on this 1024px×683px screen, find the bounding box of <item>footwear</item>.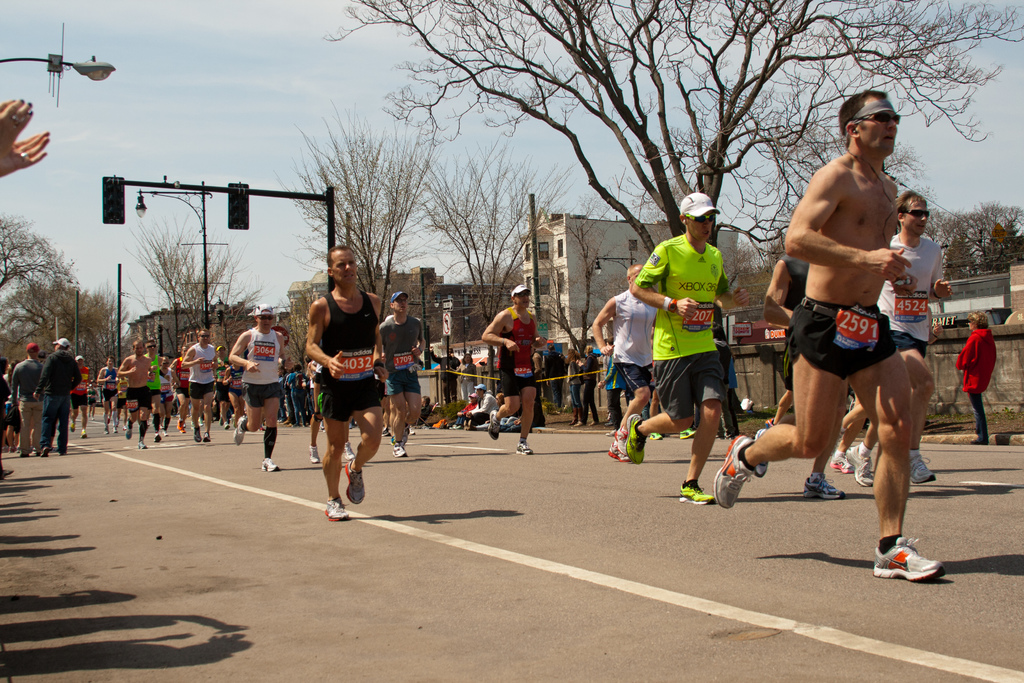
Bounding box: [719, 432, 755, 513].
